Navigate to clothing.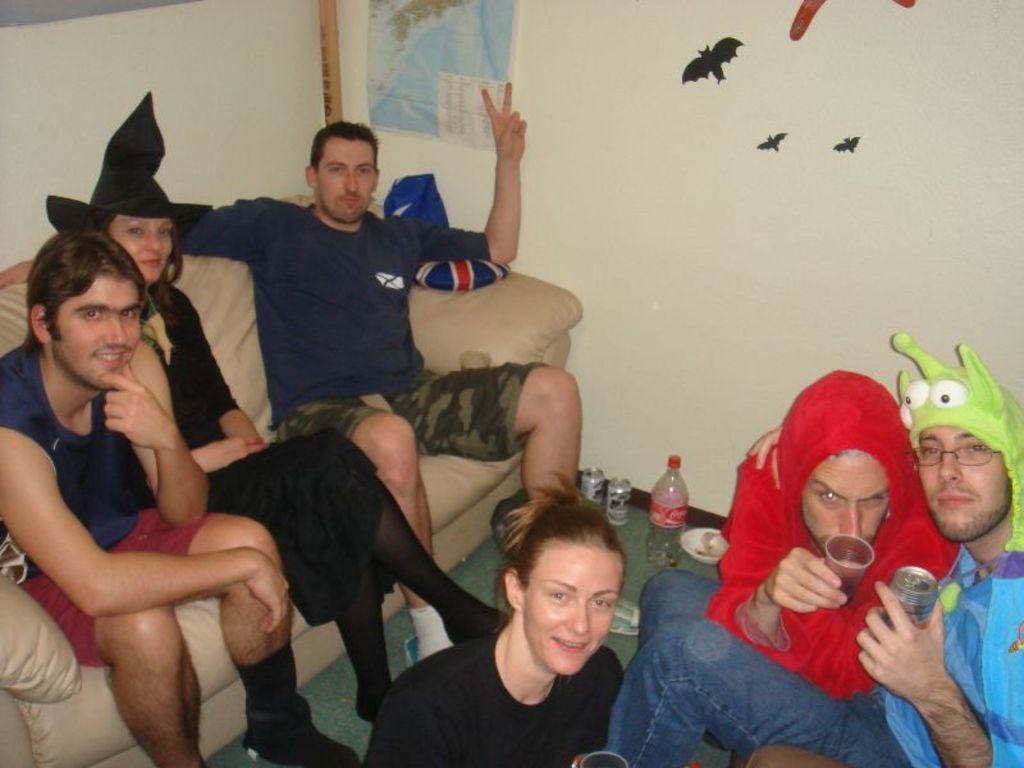
Navigation target: 0/340/146/572.
